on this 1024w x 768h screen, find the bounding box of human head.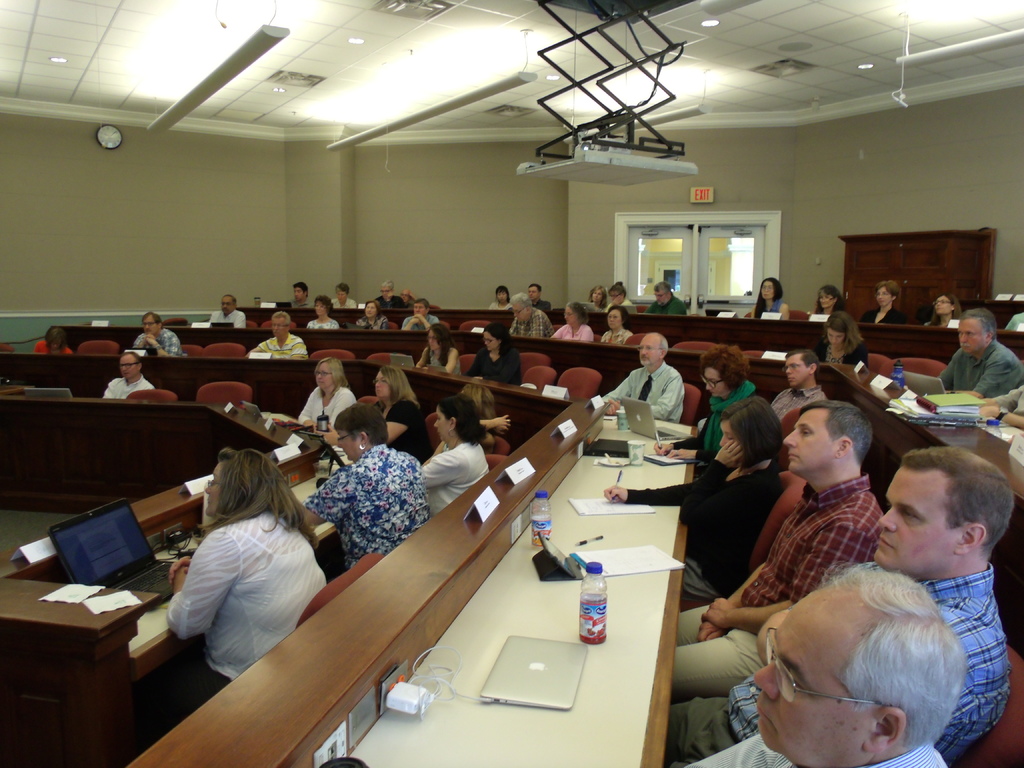
Bounding box: [493,283,511,304].
